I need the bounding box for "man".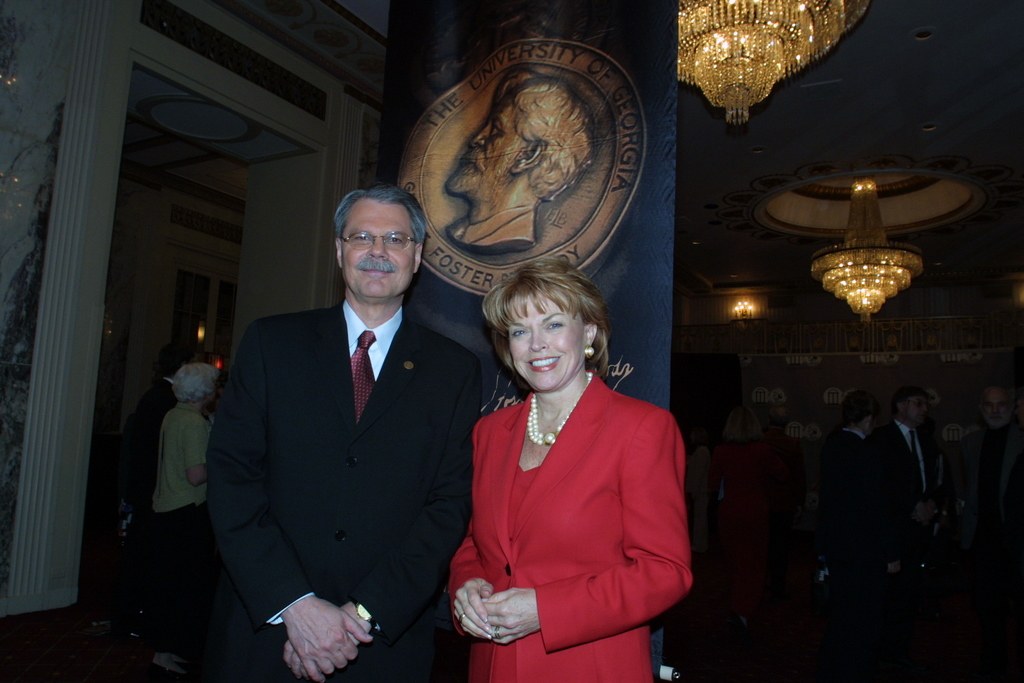
Here it is: (120, 347, 197, 639).
